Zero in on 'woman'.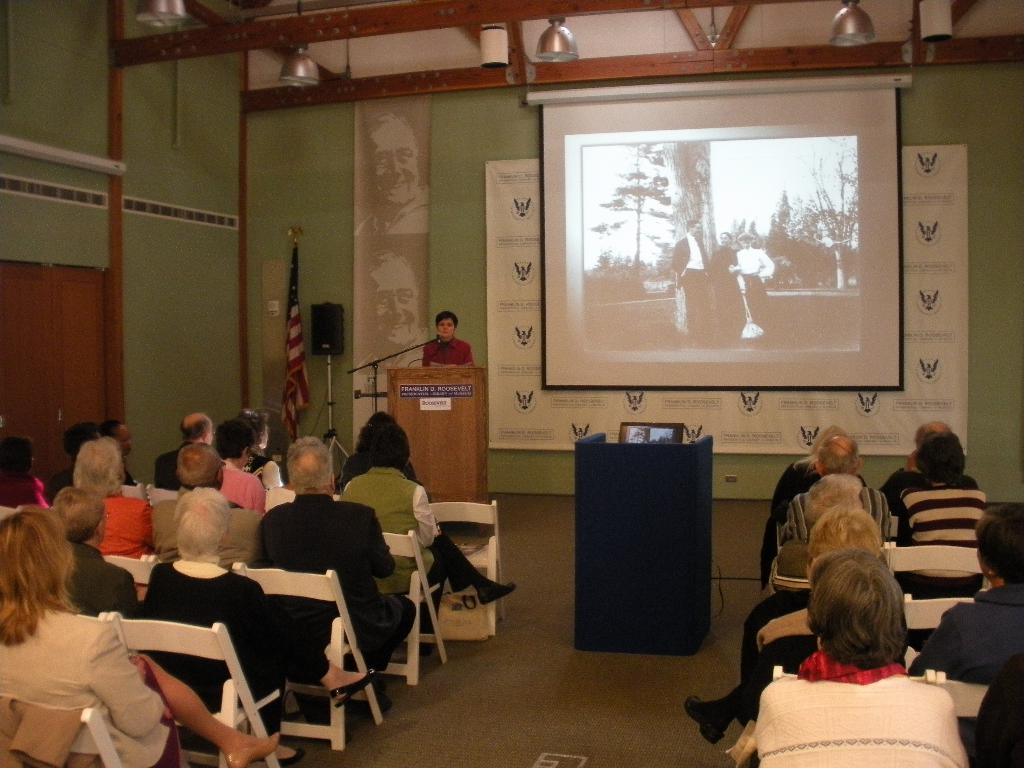
Zeroed in: bbox(743, 550, 964, 767).
